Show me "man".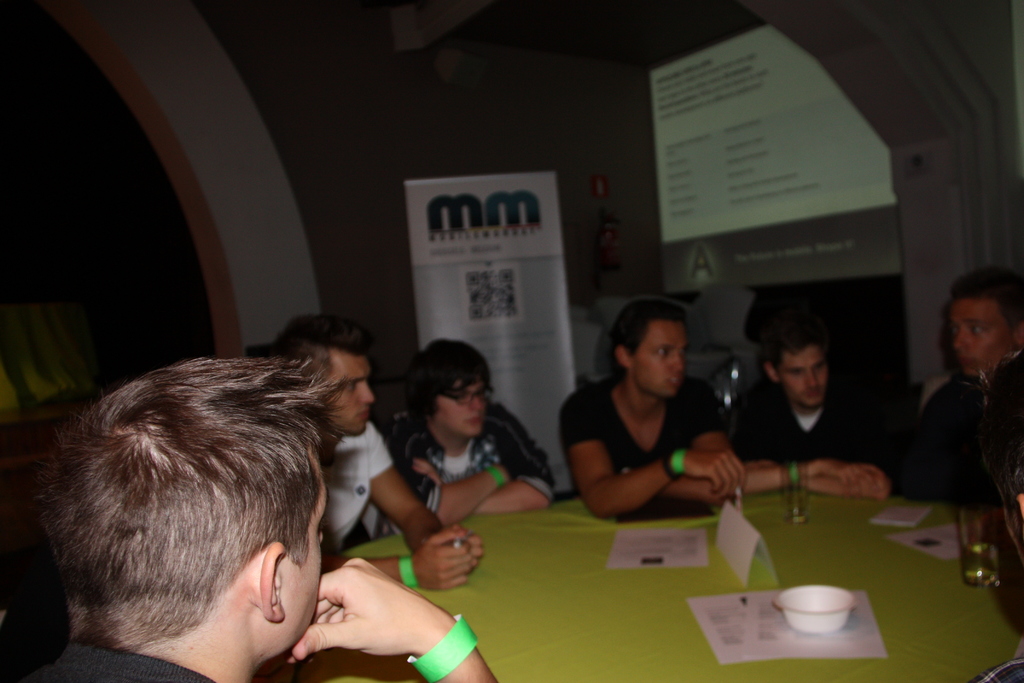
"man" is here: x1=0 y1=356 x2=497 y2=682.
